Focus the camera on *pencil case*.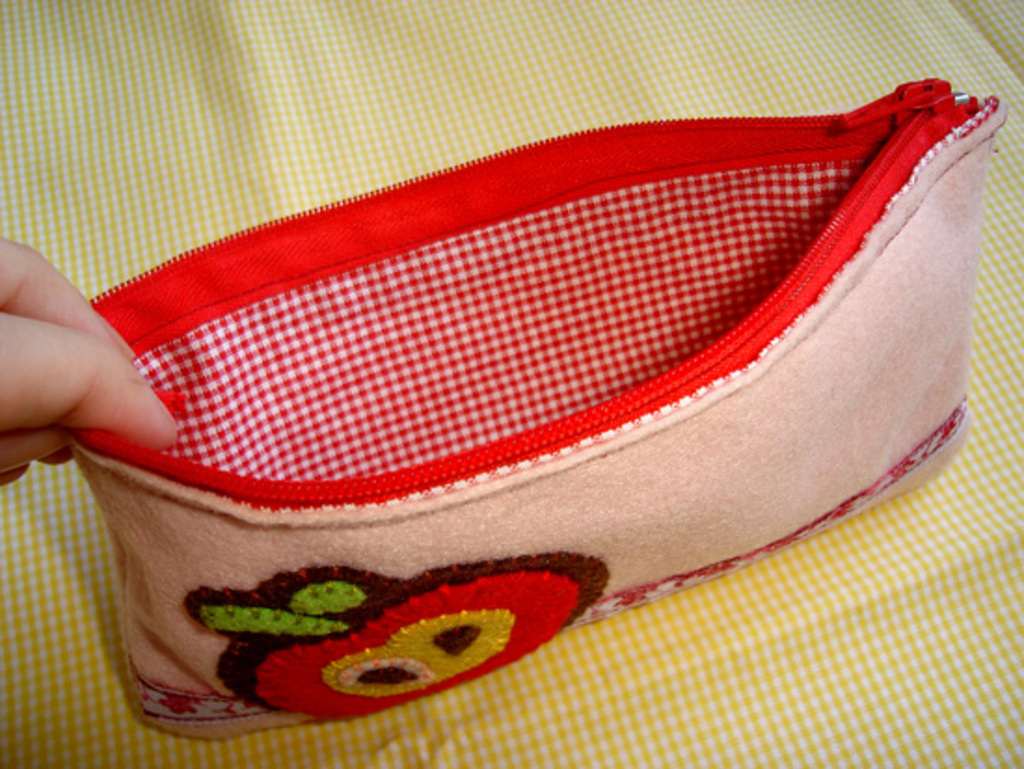
Focus region: BBox(56, 67, 1009, 743).
